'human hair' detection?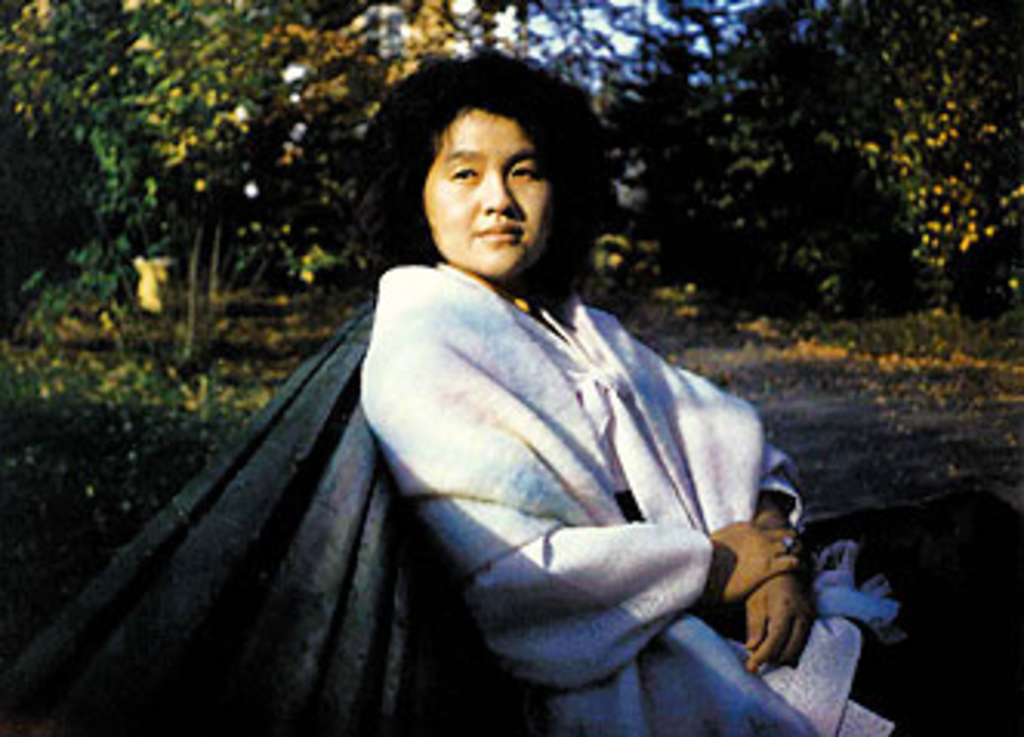
{"left": 367, "top": 56, "right": 620, "bottom": 348}
